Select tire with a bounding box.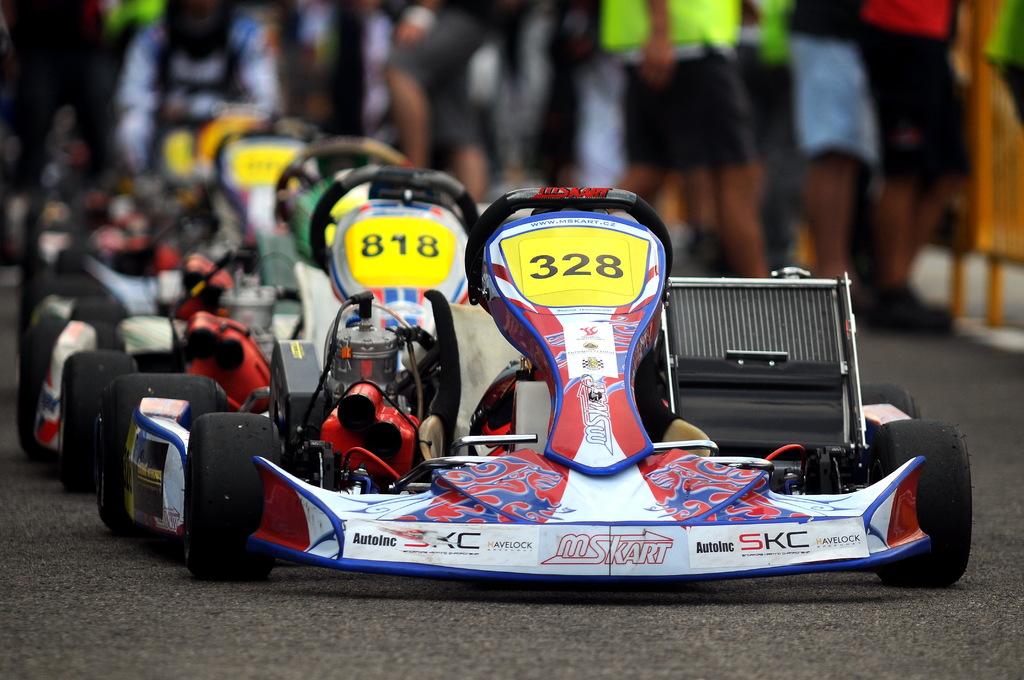
l=63, t=350, r=138, b=490.
